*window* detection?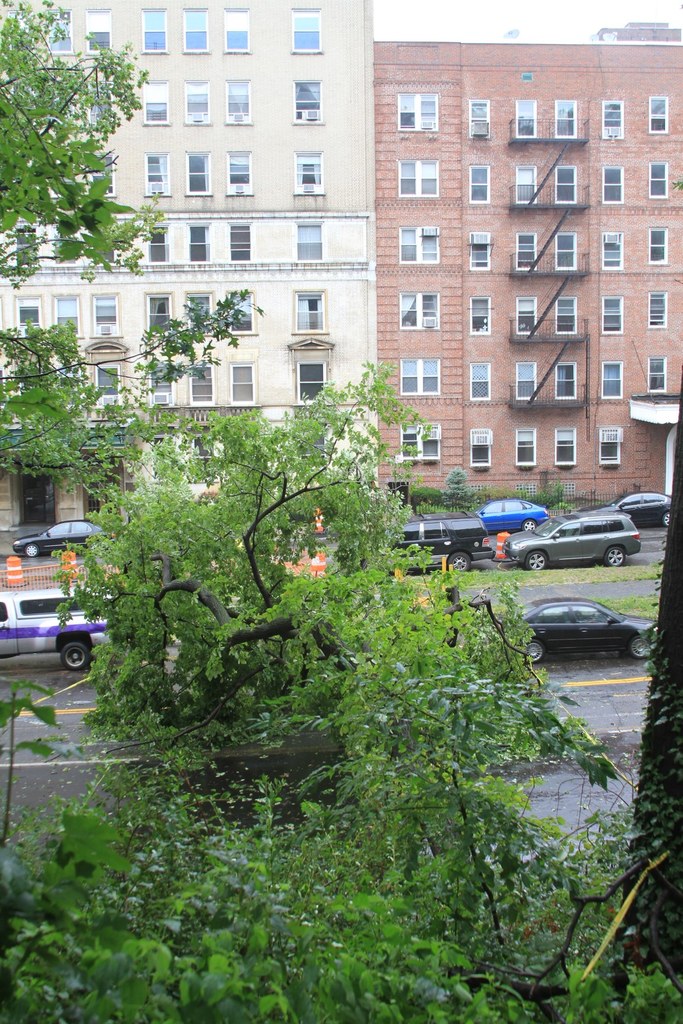
box(602, 228, 626, 266)
